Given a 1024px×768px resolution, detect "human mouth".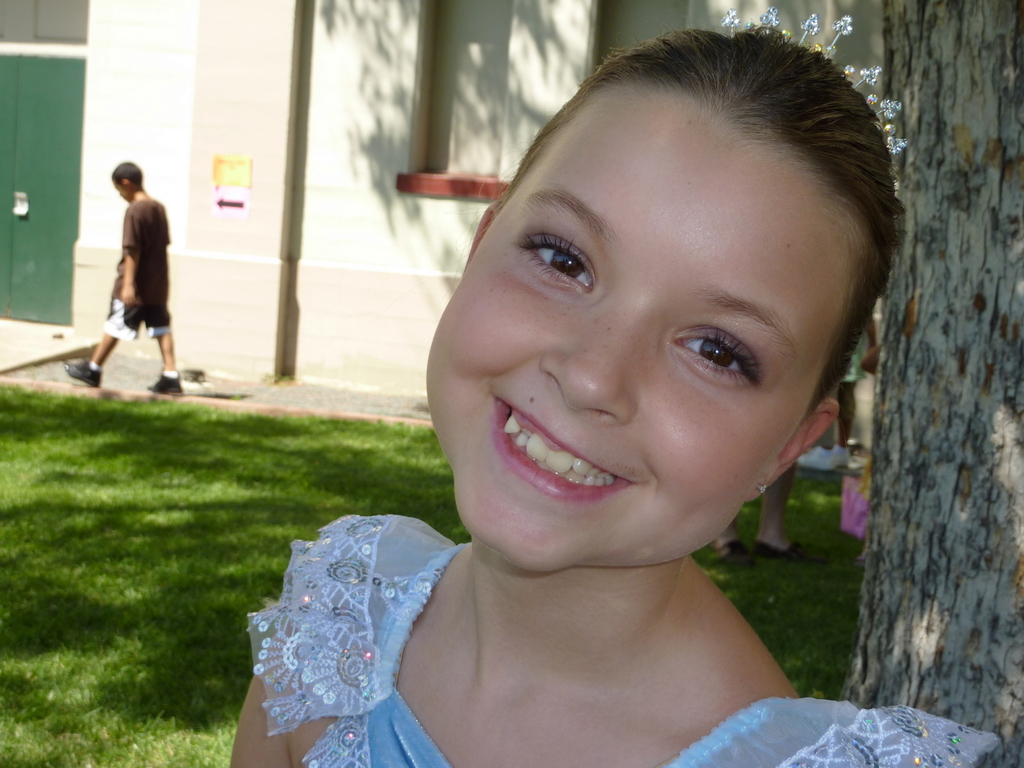
<box>470,417,627,506</box>.
